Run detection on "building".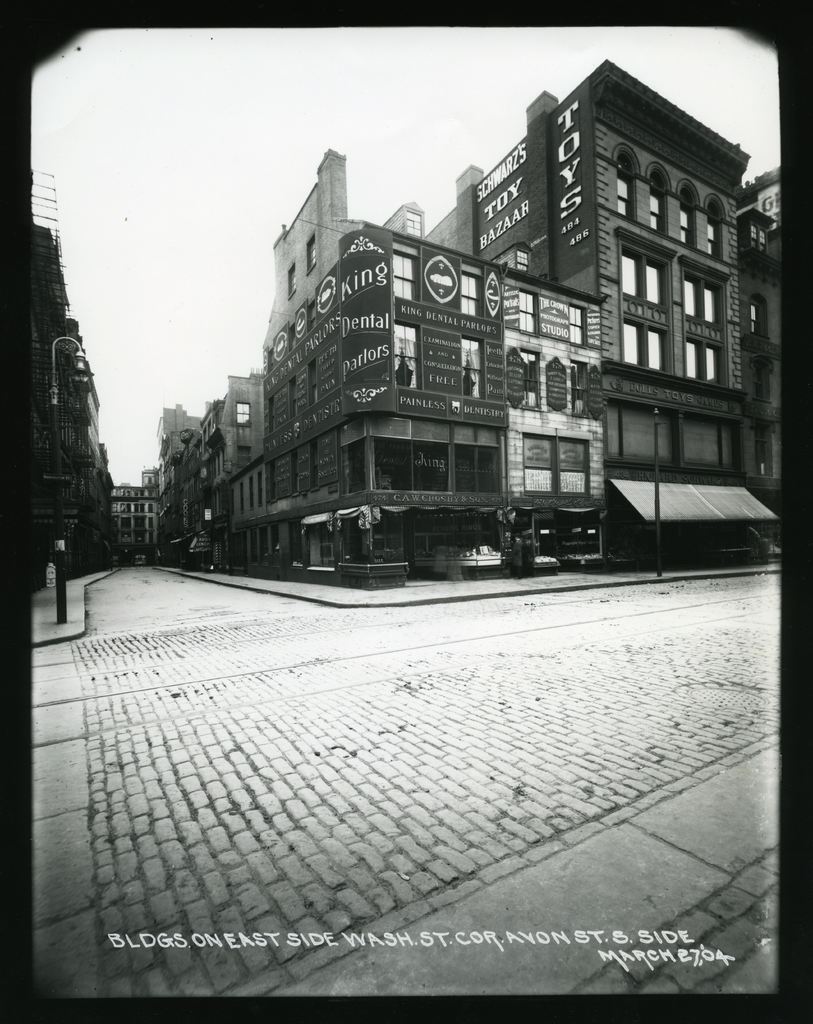
Result: [422,61,780,577].
